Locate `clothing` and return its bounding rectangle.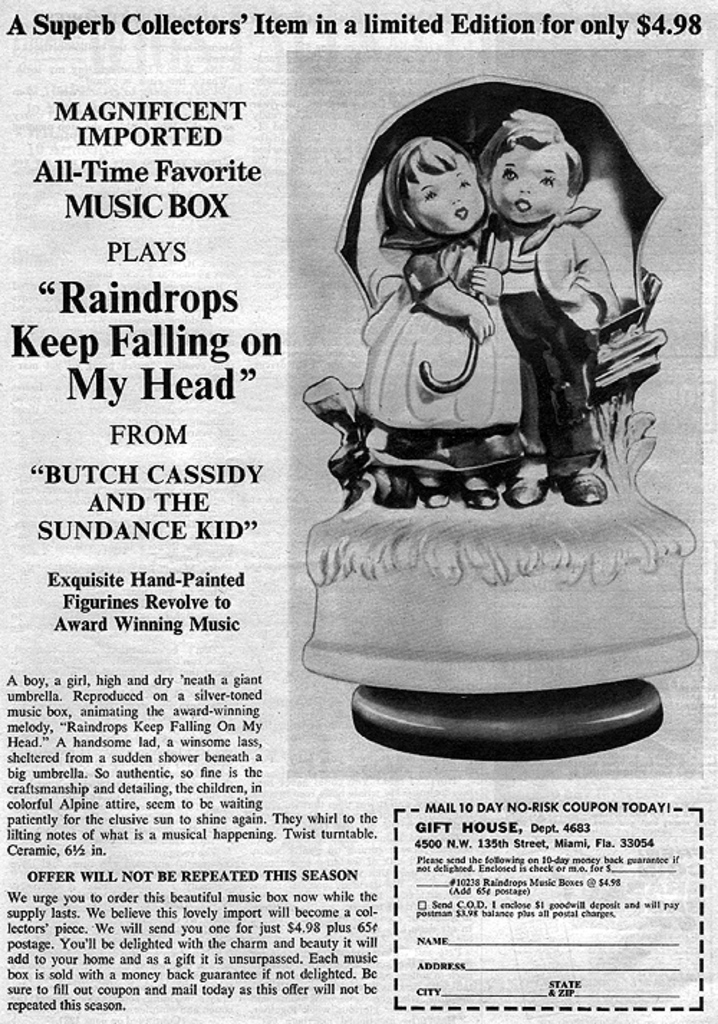
<bbox>471, 198, 619, 471</bbox>.
